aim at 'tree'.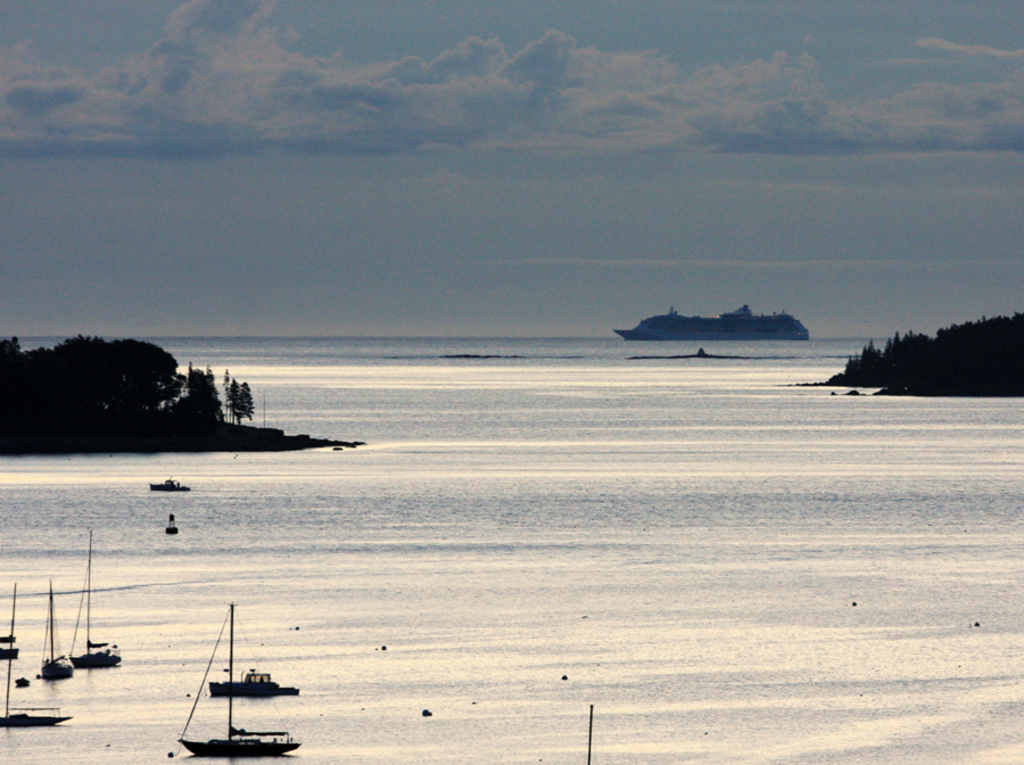
Aimed at left=184, top=354, right=220, bottom=425.
